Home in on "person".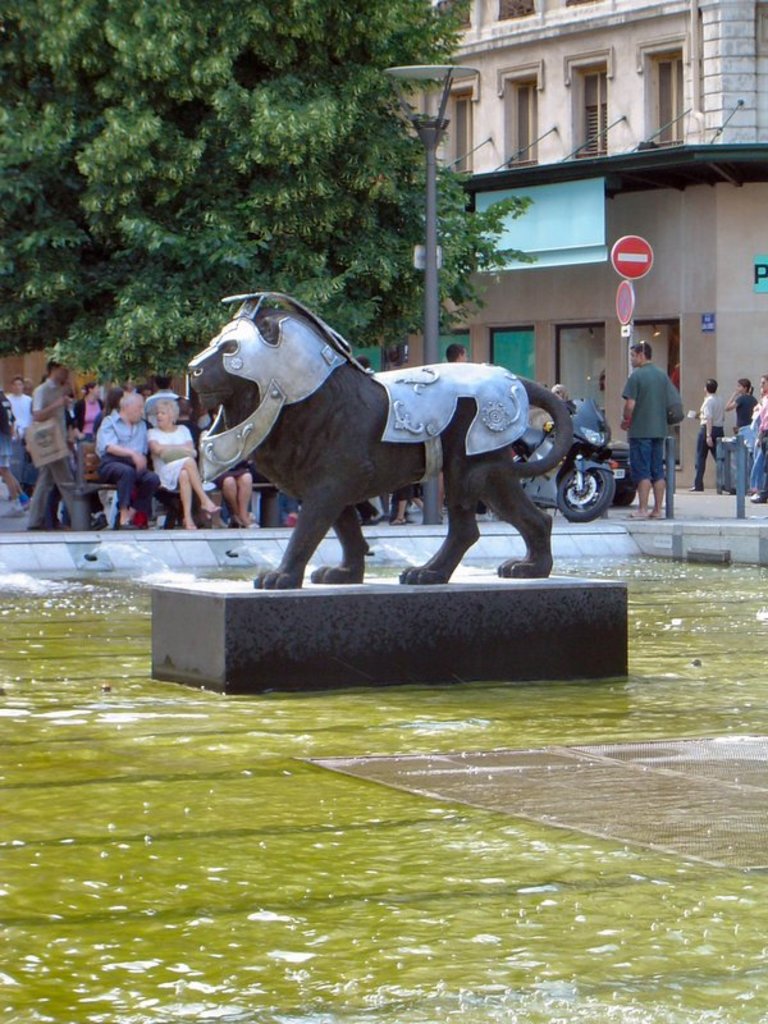
Homed in at 631,323,691,513.
